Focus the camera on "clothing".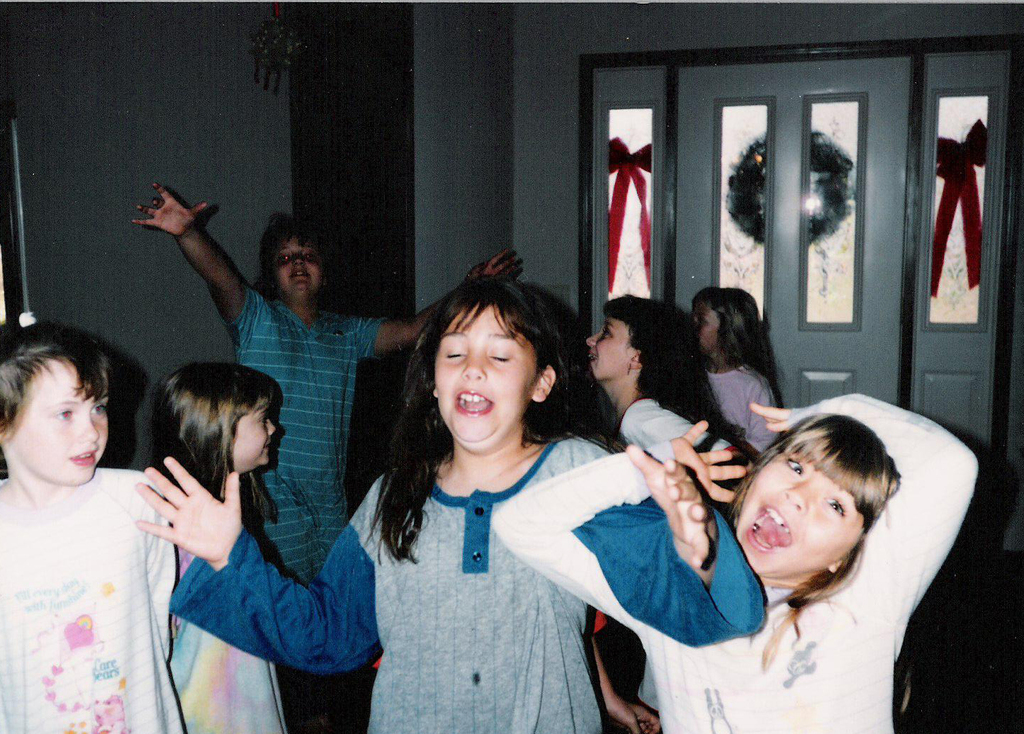
Focus region: [left=488, top=388, right=980, bottom=733].
